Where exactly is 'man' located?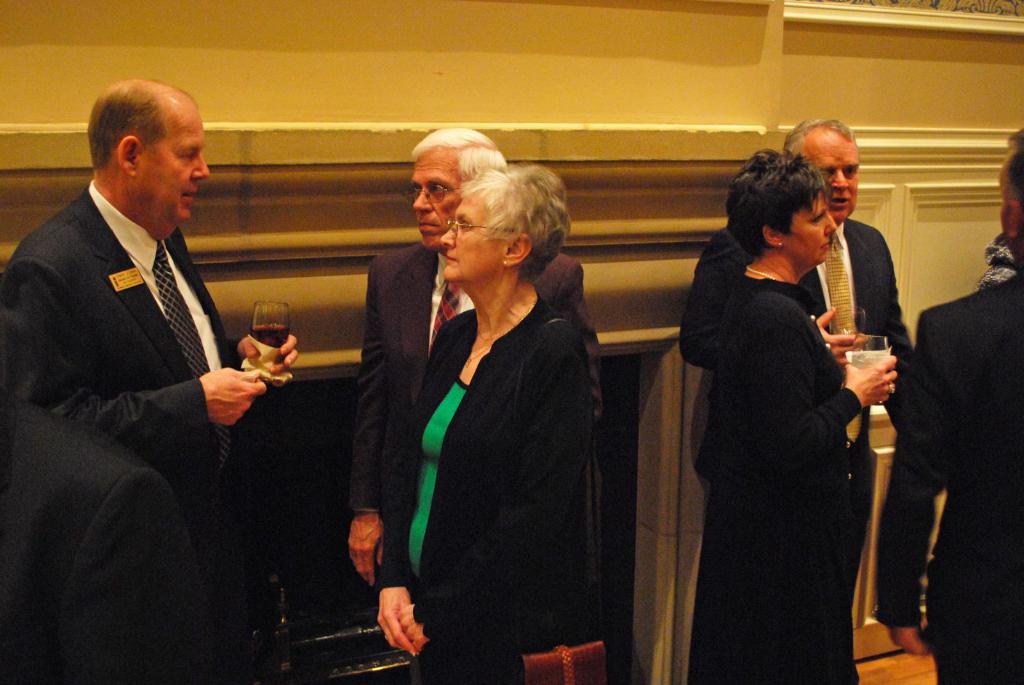
Its bounding box is 0,397,203,684.
